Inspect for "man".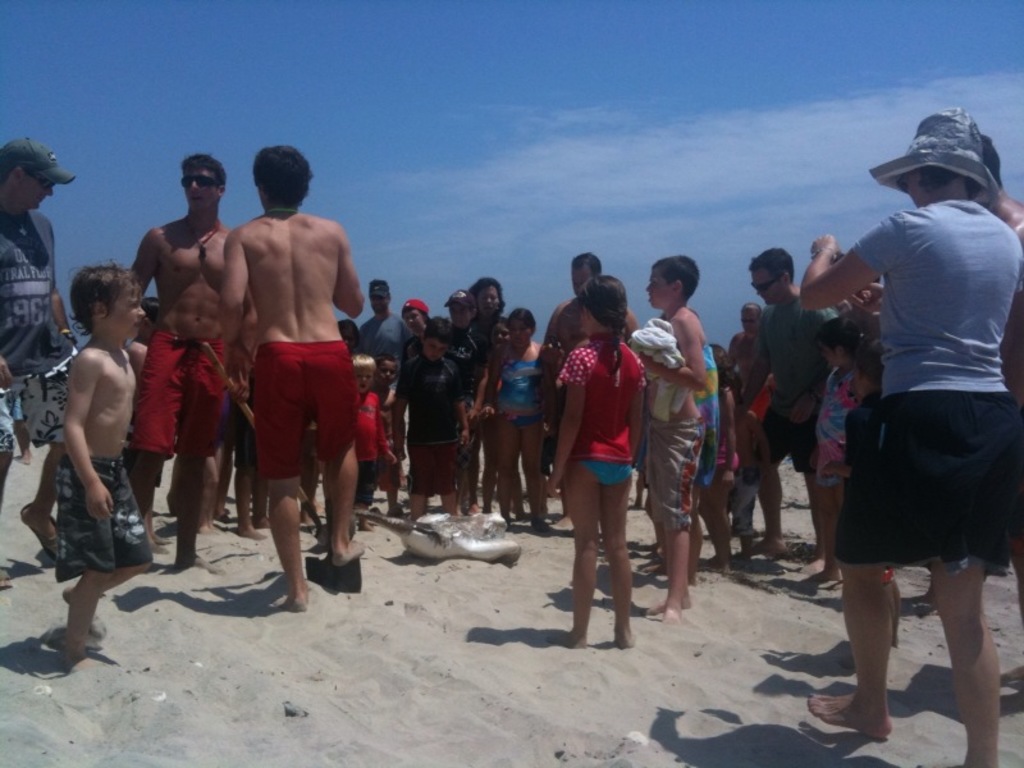
Inspection: <box>983,137,1023,699</box>.
